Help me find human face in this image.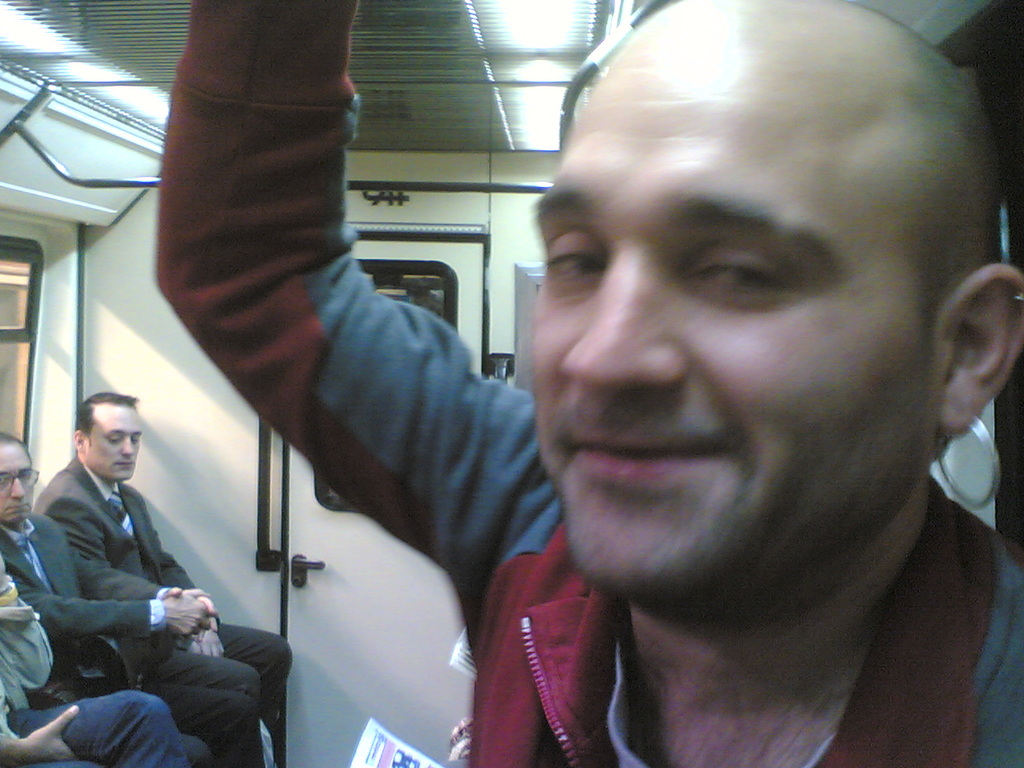
Found it: (x1=82, y1=406, x2=141, y2=482).
